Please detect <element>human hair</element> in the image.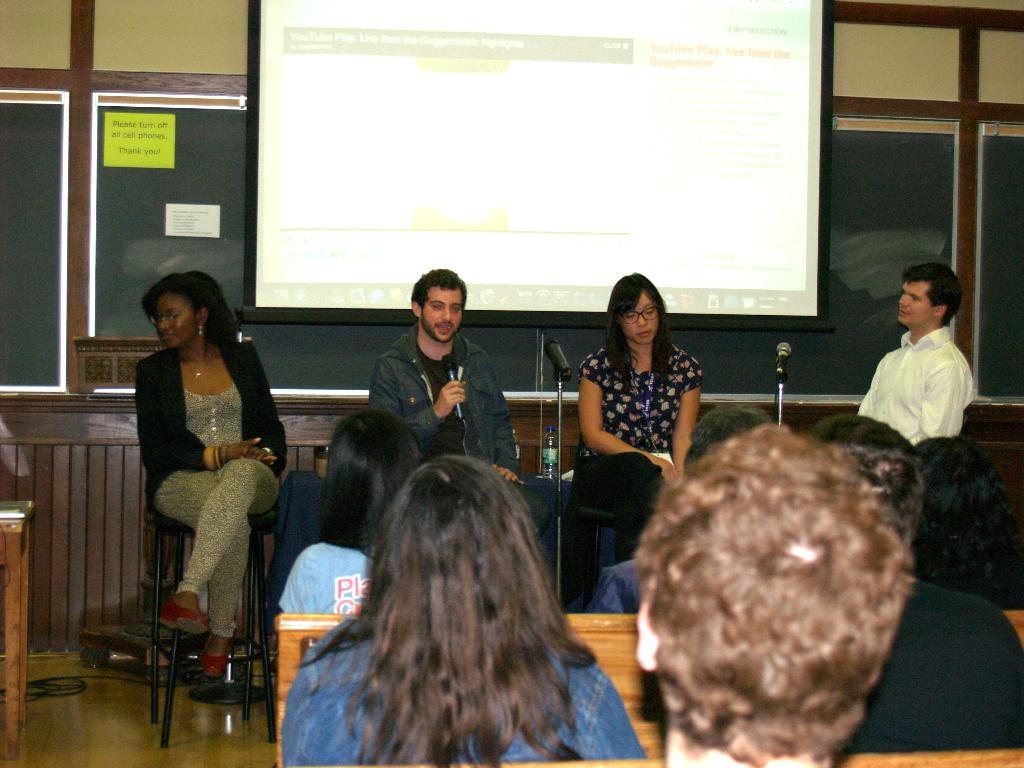
bbox=(902, 261, 963, 330).
